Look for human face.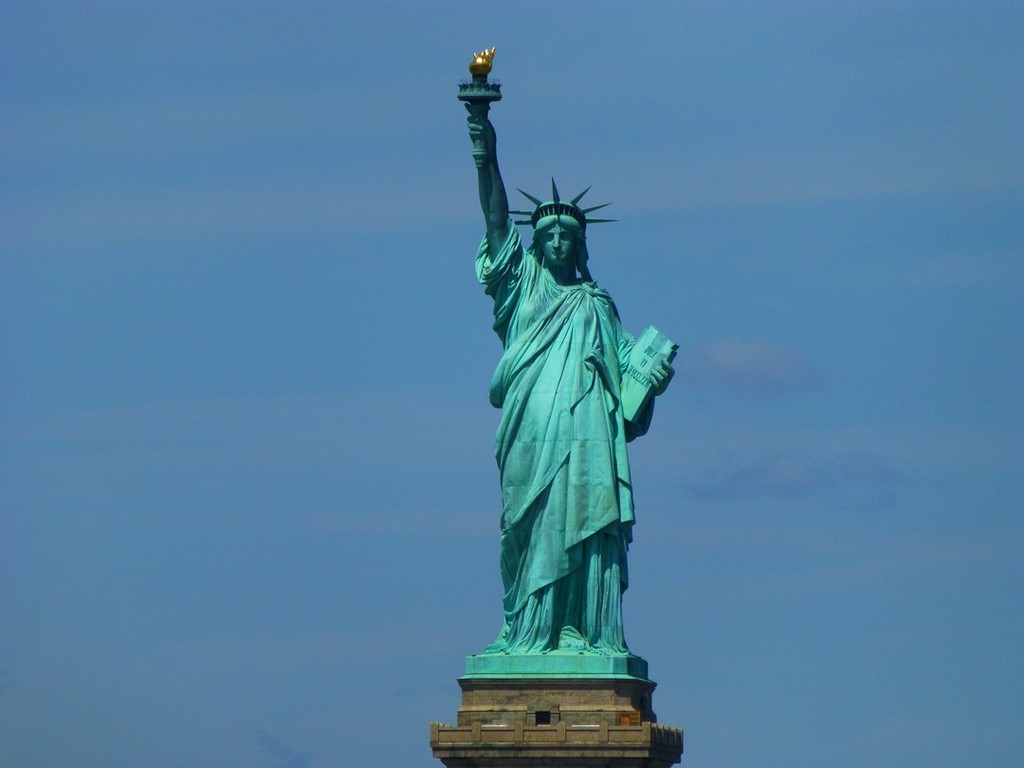
Found: 538:220:576:262.
